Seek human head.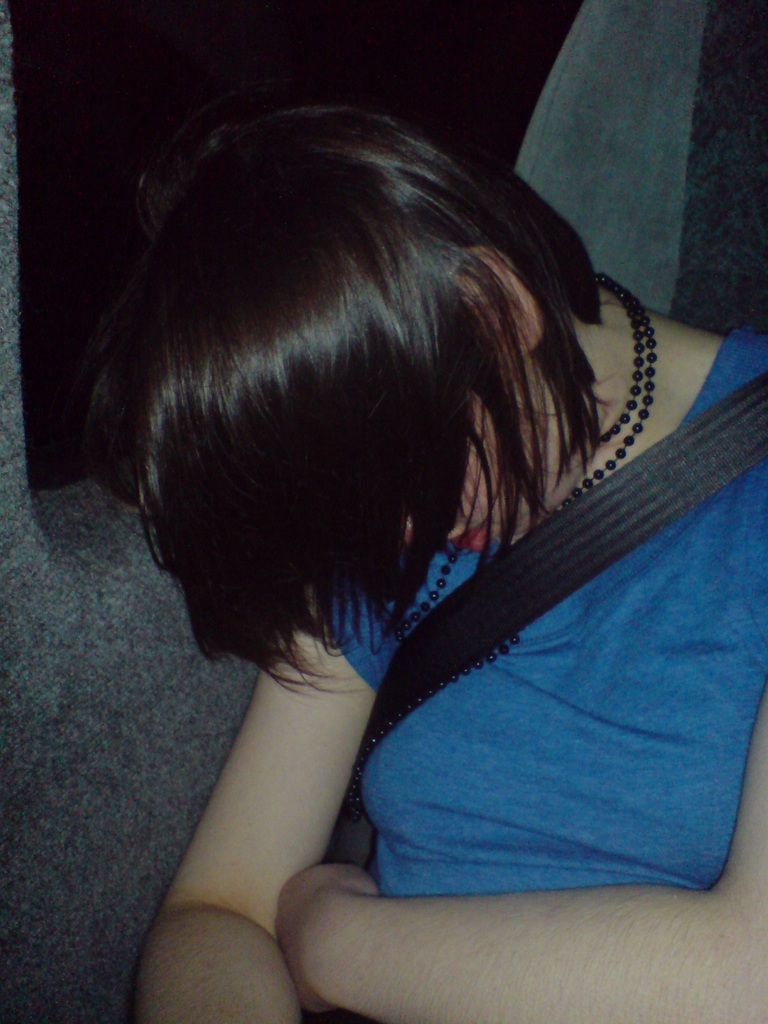
90,122,611,650.
